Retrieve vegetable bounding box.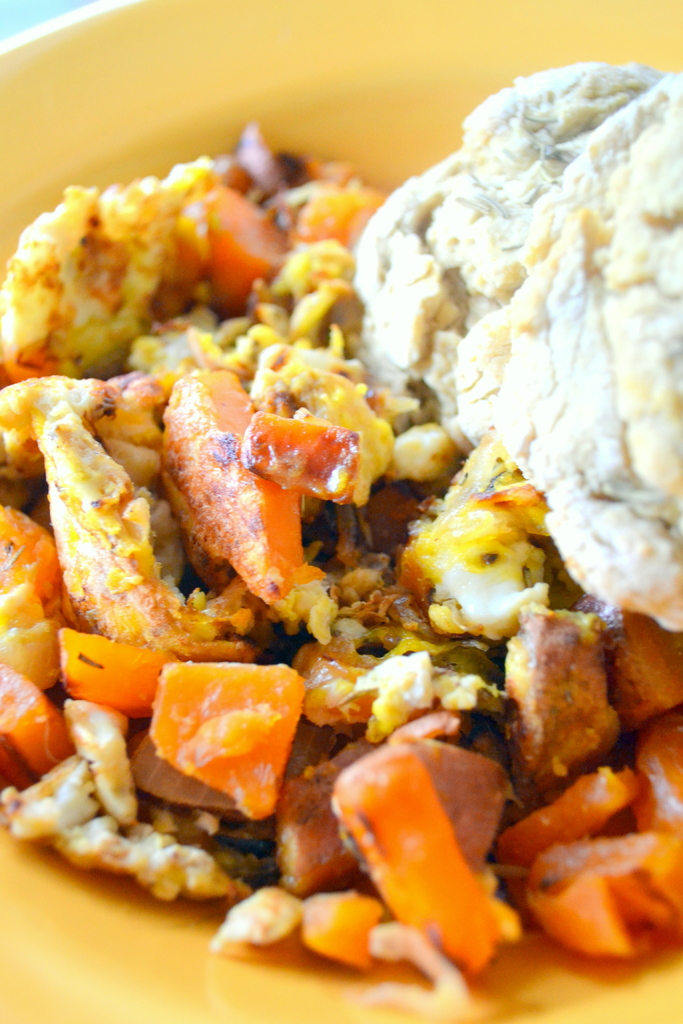
Bounding box: (left=140, top=648, right=316, bottom=818).
